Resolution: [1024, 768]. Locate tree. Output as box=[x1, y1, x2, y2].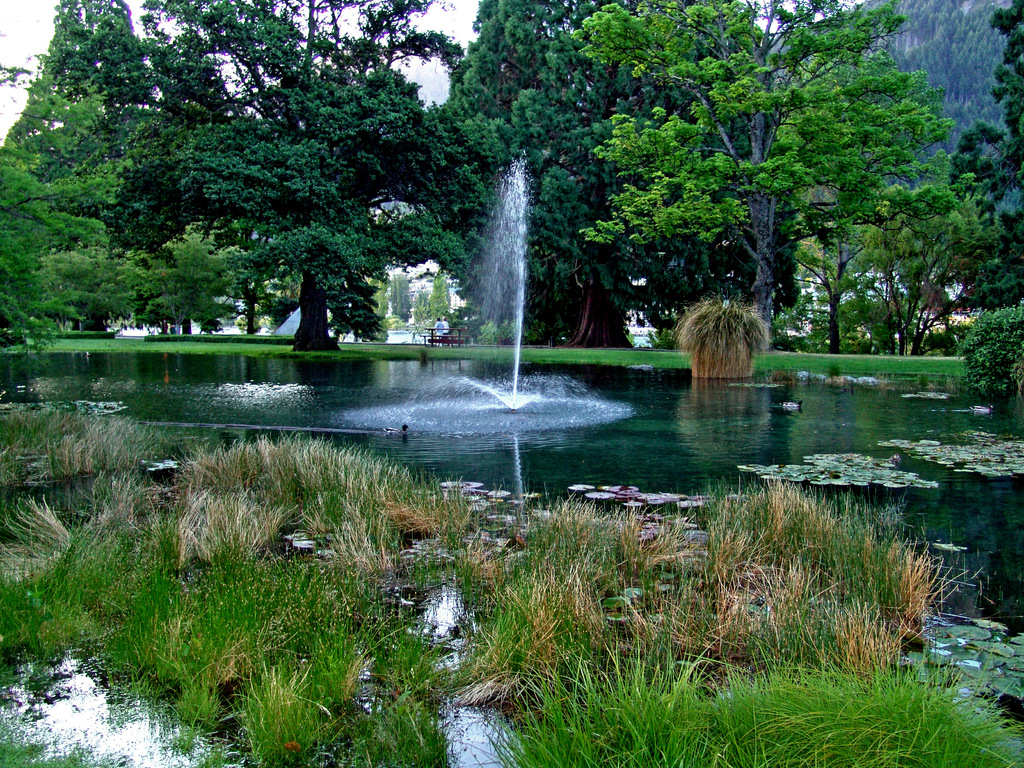
box=[138, 0, 499, 352].
